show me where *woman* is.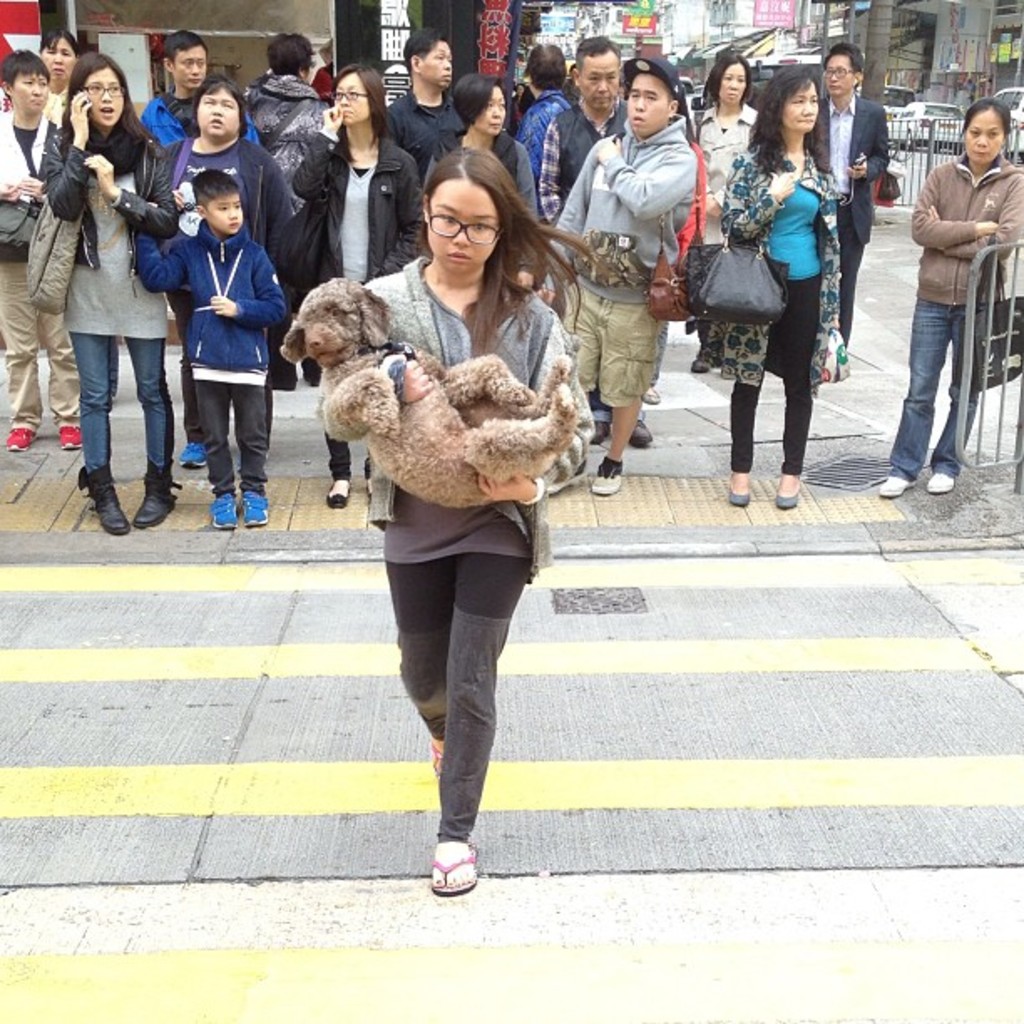
*woman* is at 161,75,298,484.
